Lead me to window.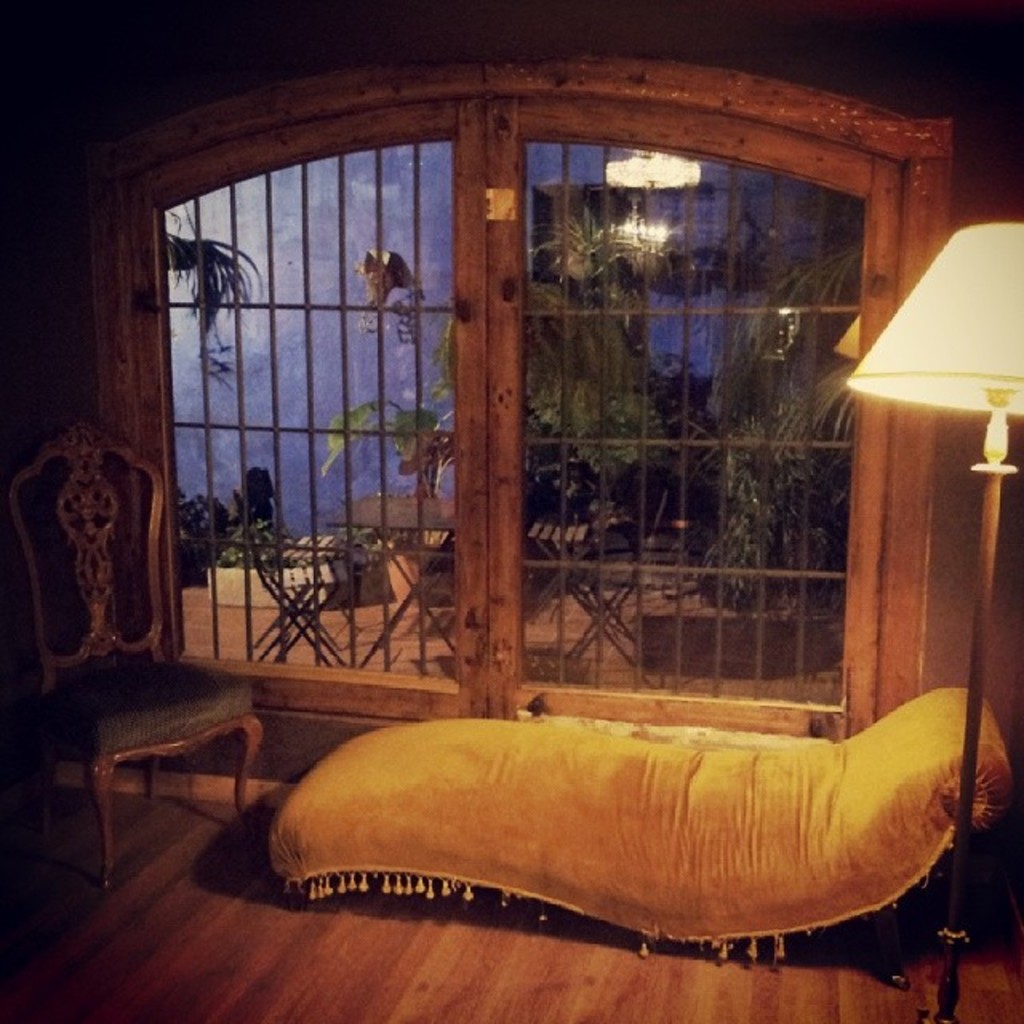
Lead to 154 38 870 725.
